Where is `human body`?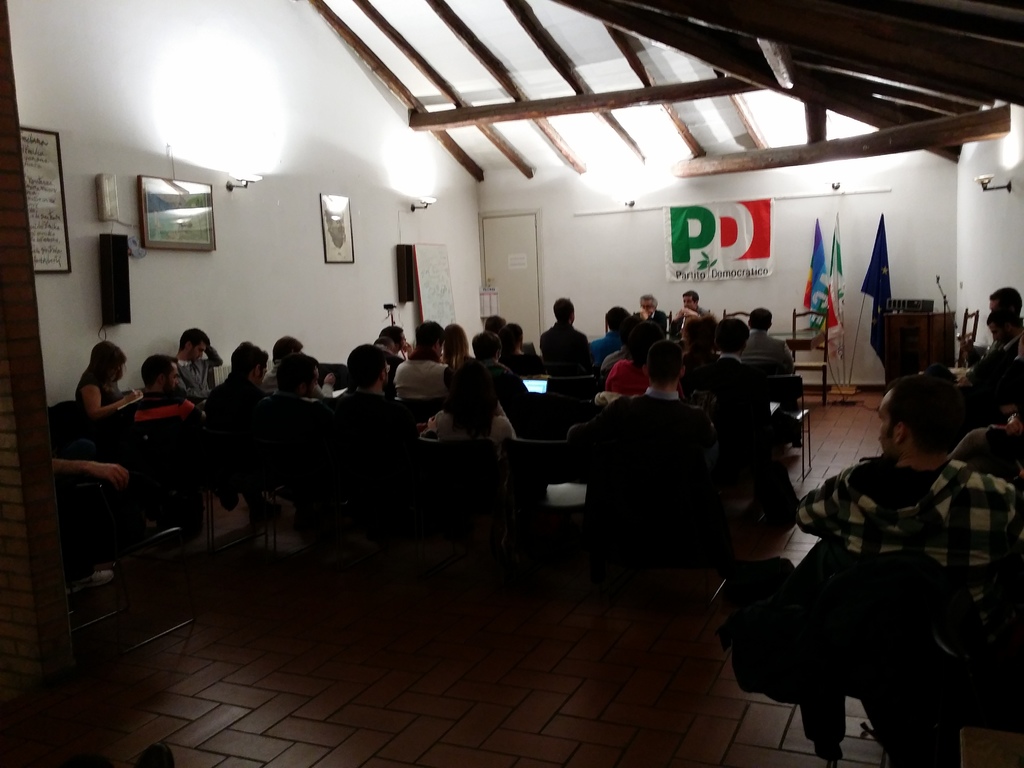
x1=540, y1=297, x2=596, y2=380.
